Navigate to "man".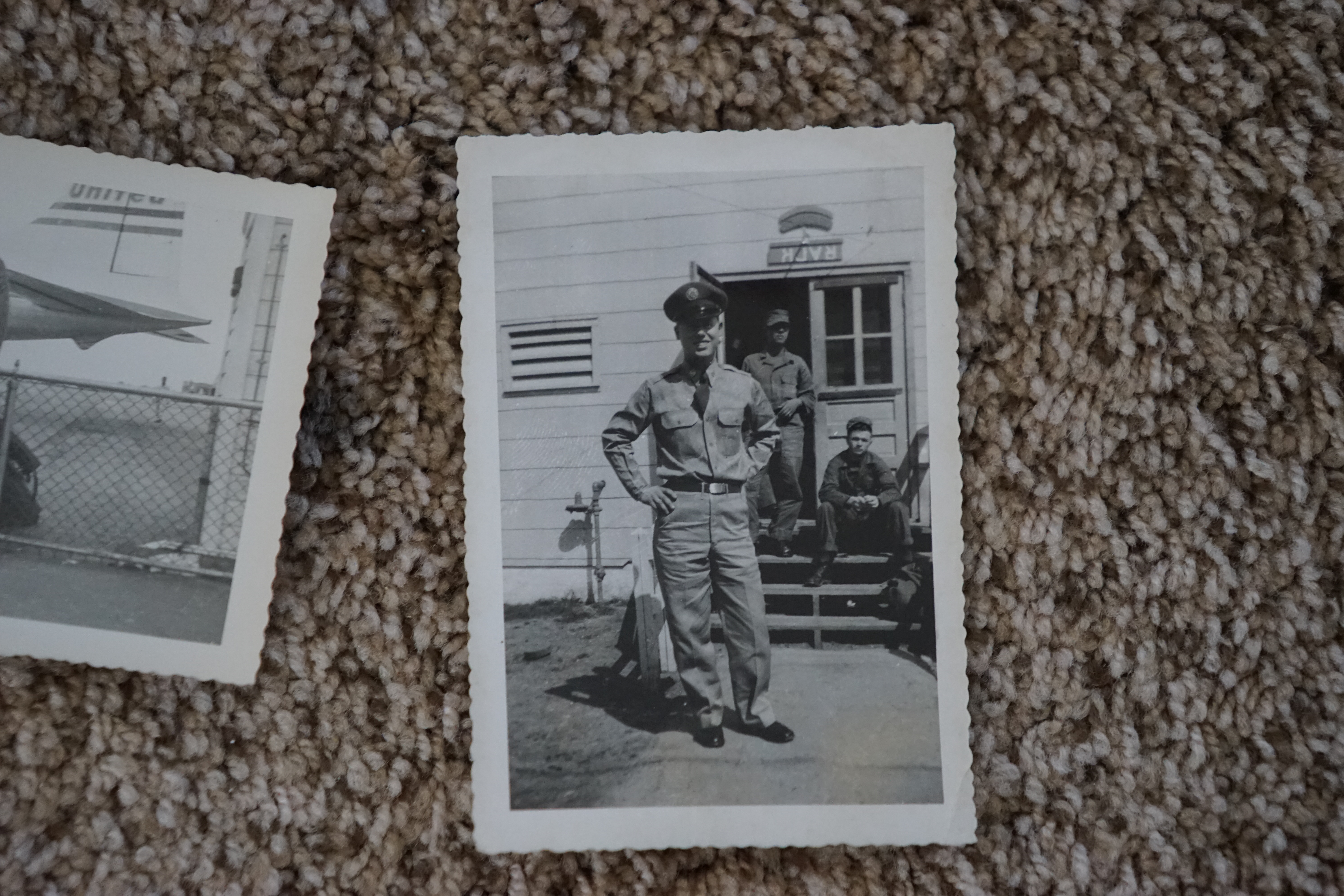
Navigation target: (x1=166, y1=69, x2=183, y2=122).
